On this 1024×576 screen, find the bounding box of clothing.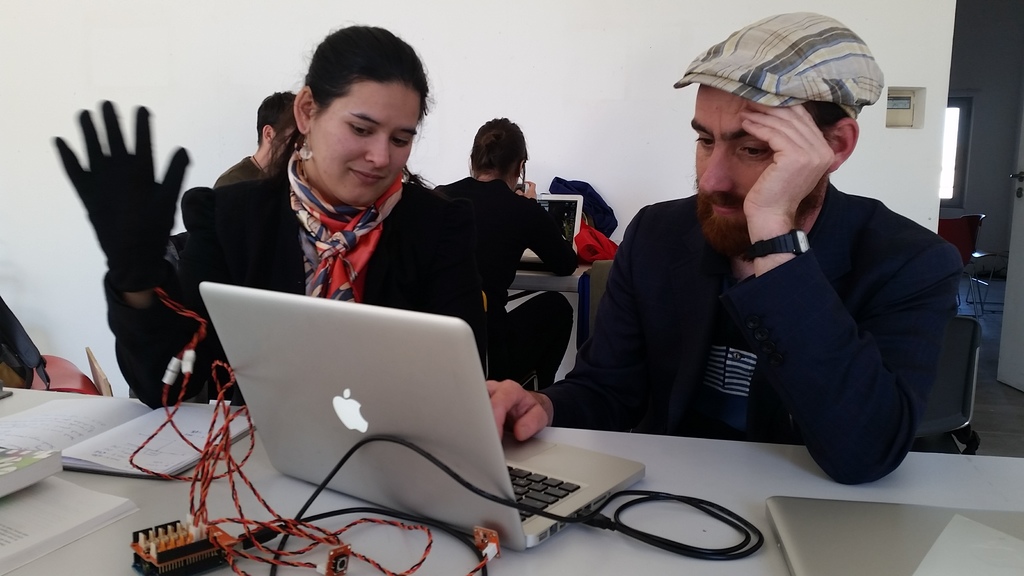
Bounding box: (212,159,269,187).
